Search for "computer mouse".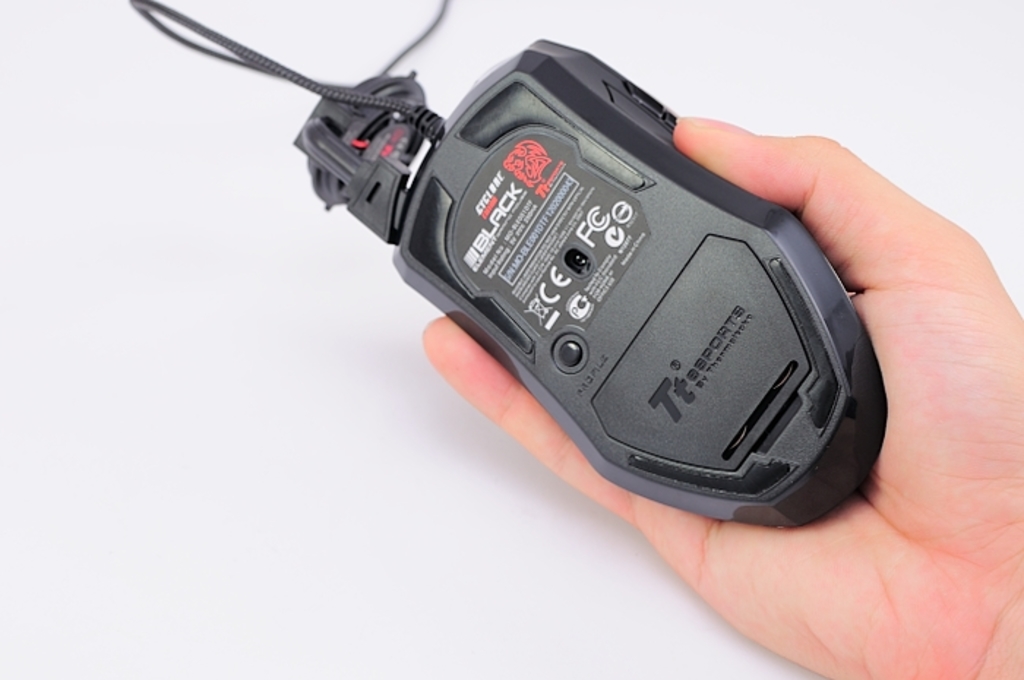
Found at {"left": 386, "top": 35, "right": 886, "bottom": 528}.
